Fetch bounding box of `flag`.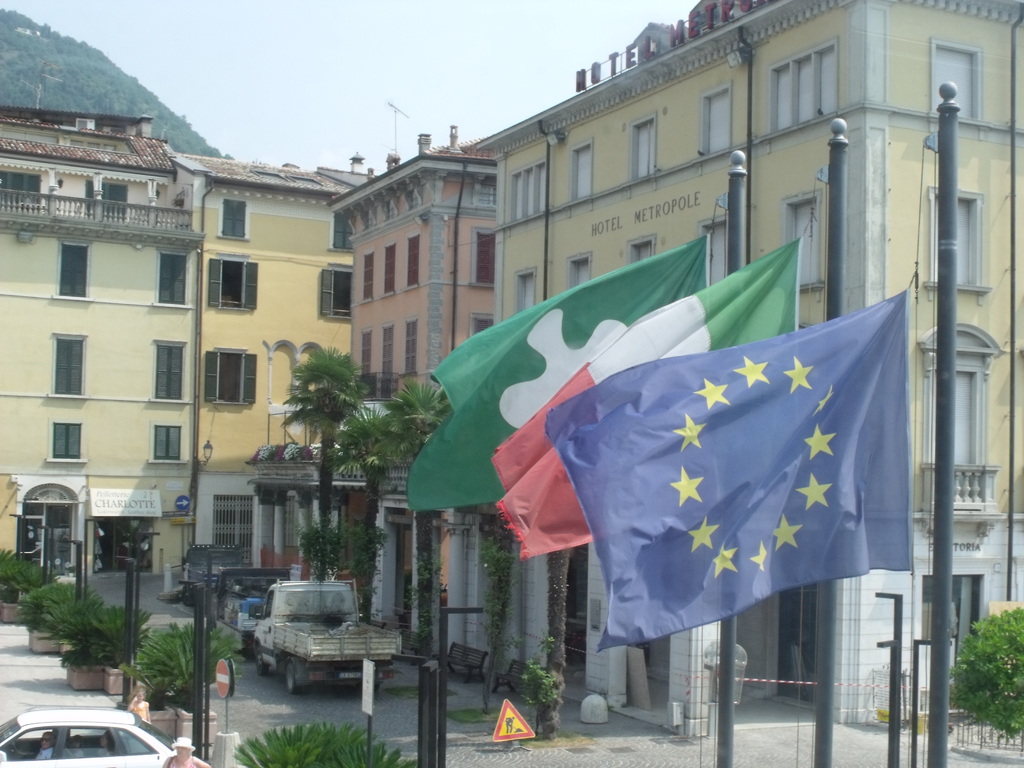
Bbox: {"x1": 409, "y1": 227, "x2": 712, "y2": 506}.
